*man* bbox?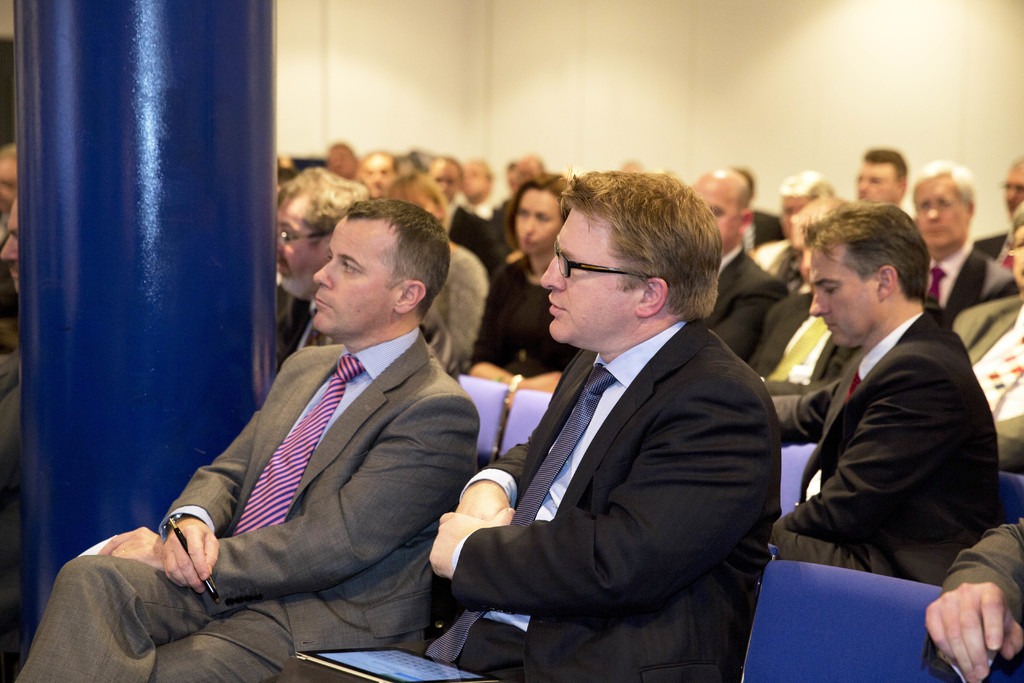
BBox(928, 520, 1023, 682)
